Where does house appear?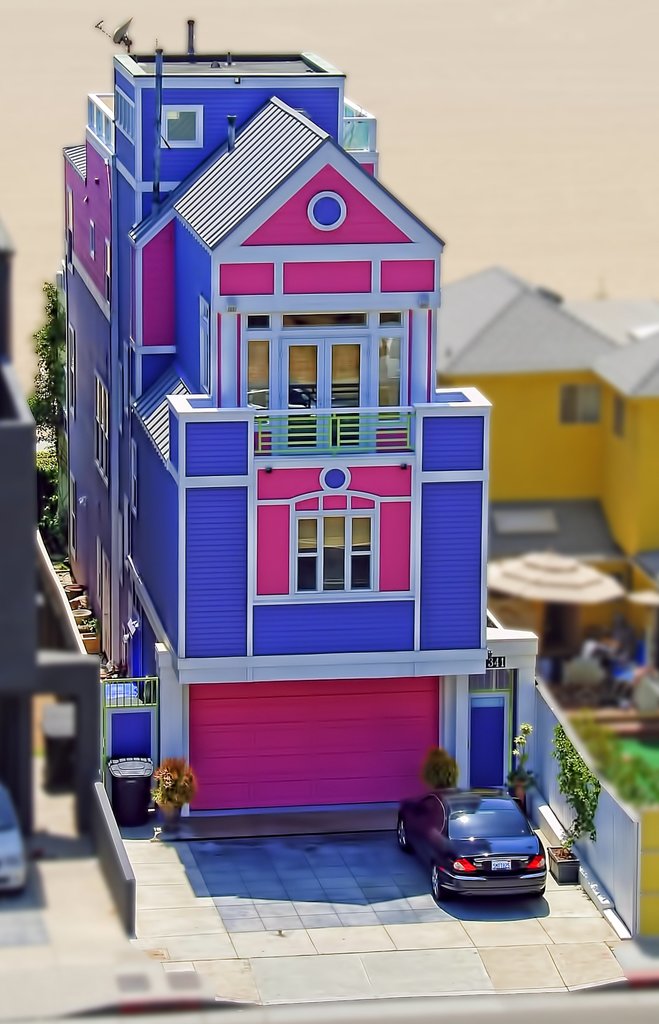
Appears at 52,22,542,843.
